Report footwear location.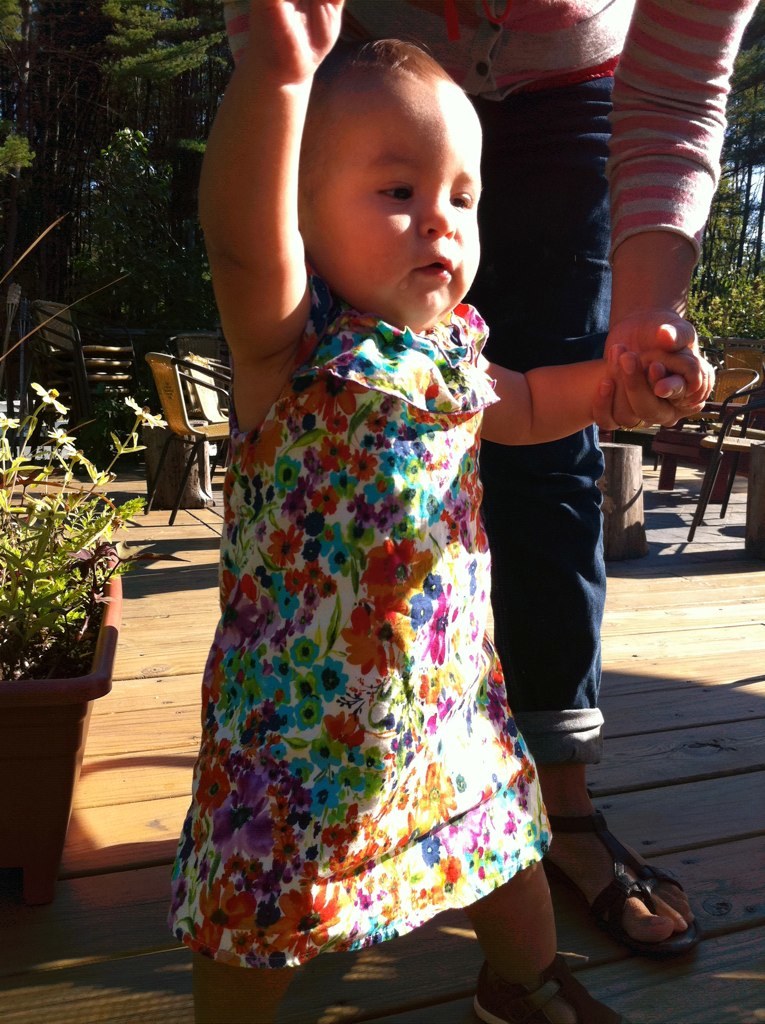
Report: x1=539 y1=813 x2=708 y2=964.
